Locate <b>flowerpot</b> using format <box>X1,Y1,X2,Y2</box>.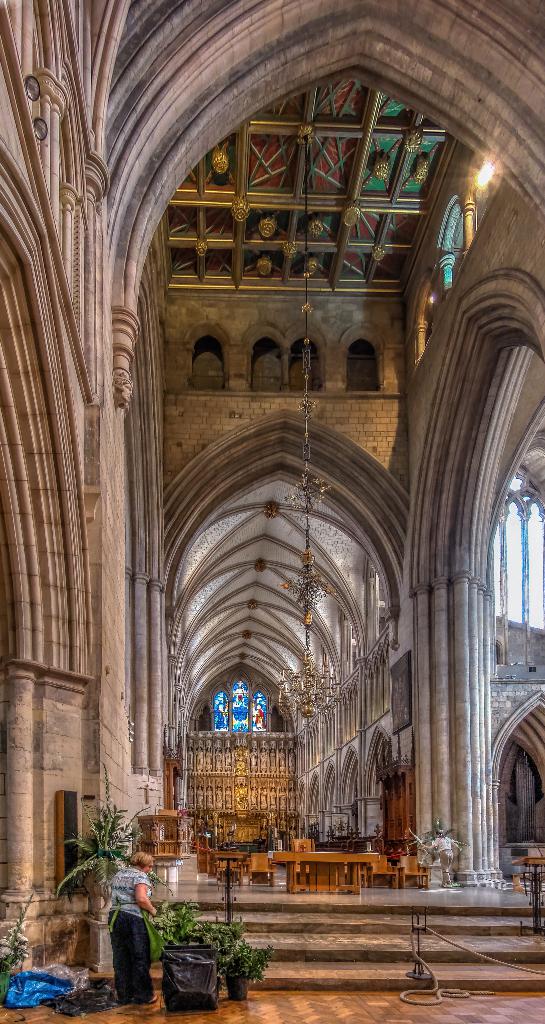
<box>225,970,250,1001</box>.
